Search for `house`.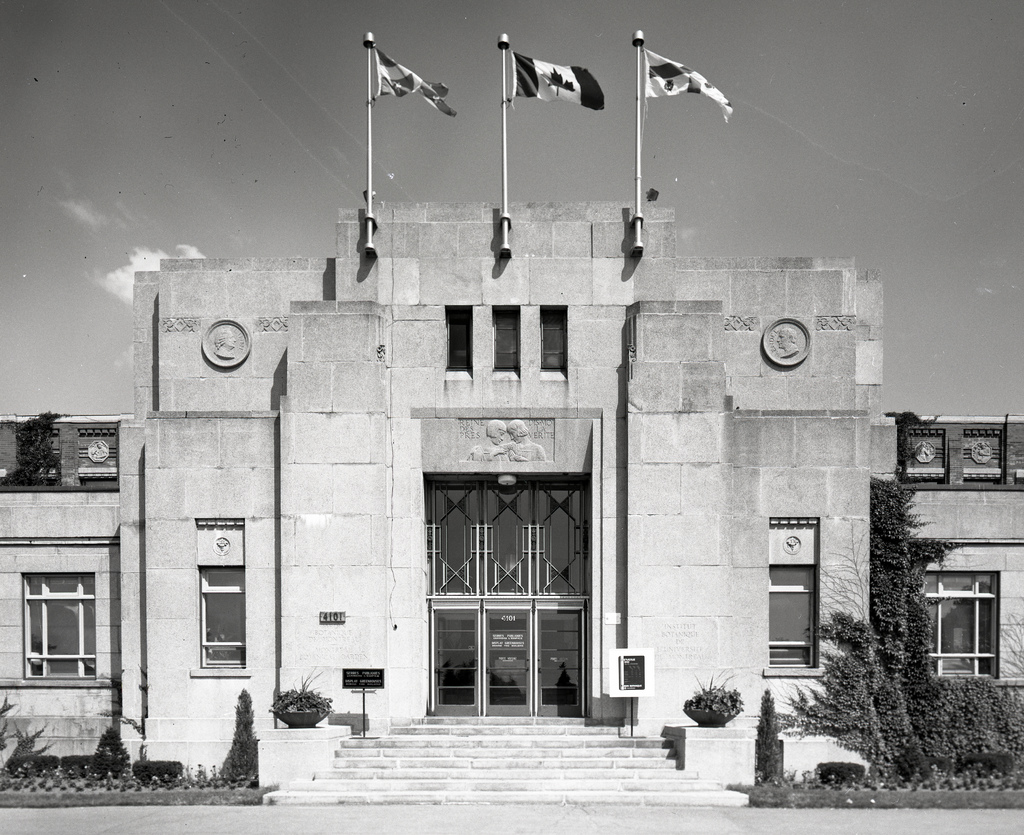
Found at 53 55 945 760.
